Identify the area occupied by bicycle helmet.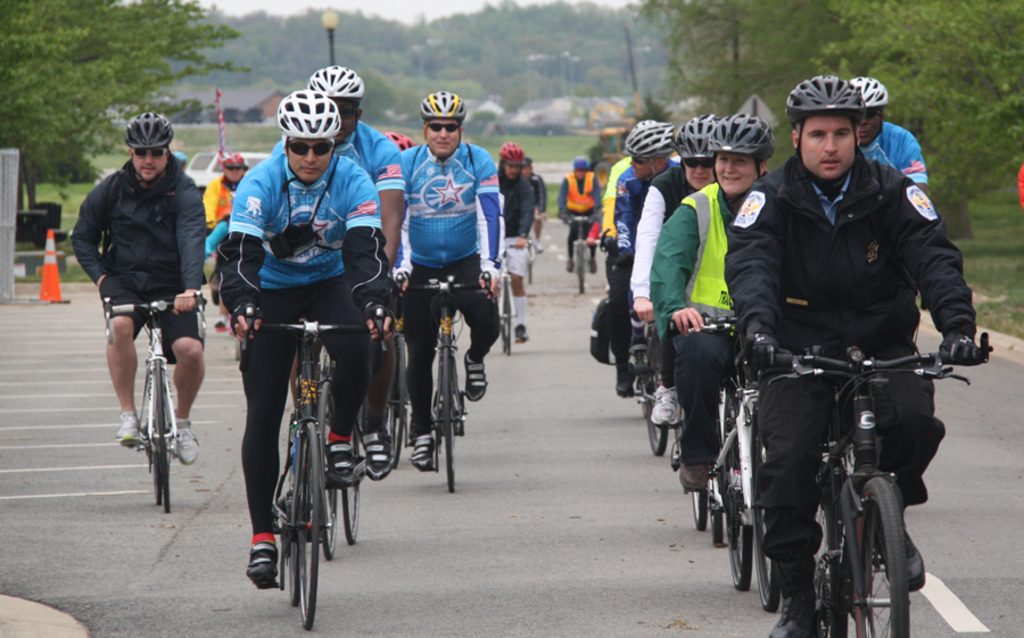
Area: 300,69,368,102.
